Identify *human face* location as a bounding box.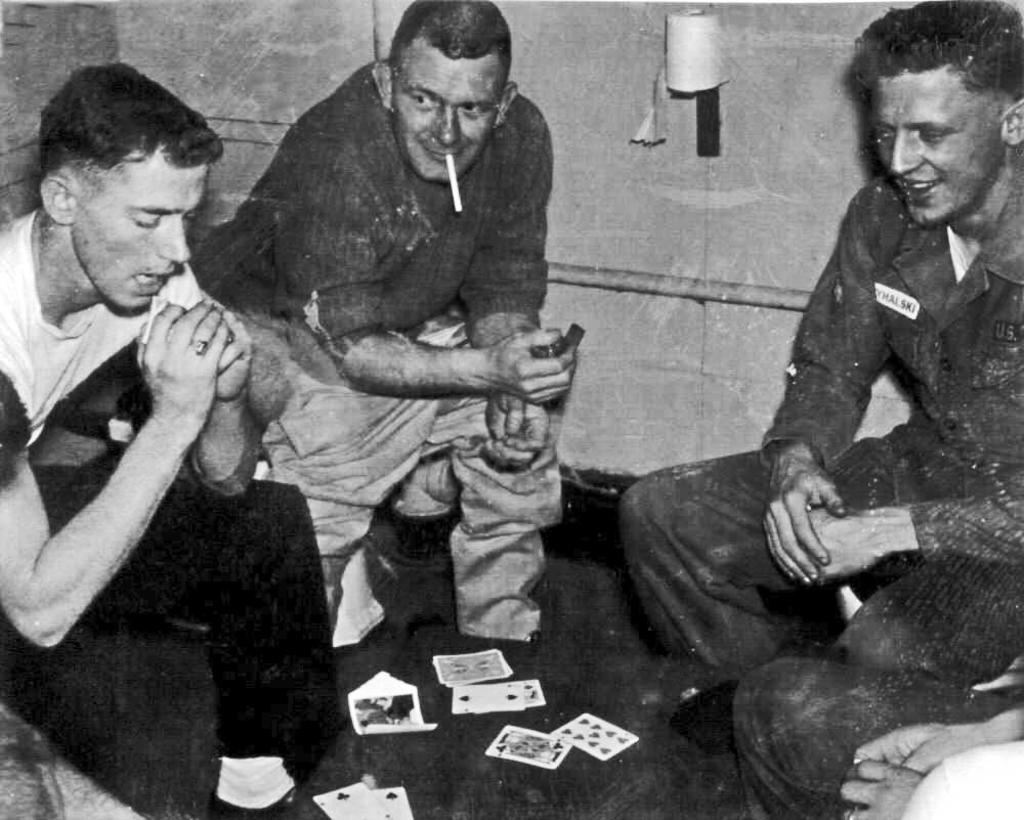
{"left": 391, "top": 59, "right": 514, "bottom": 178}.
